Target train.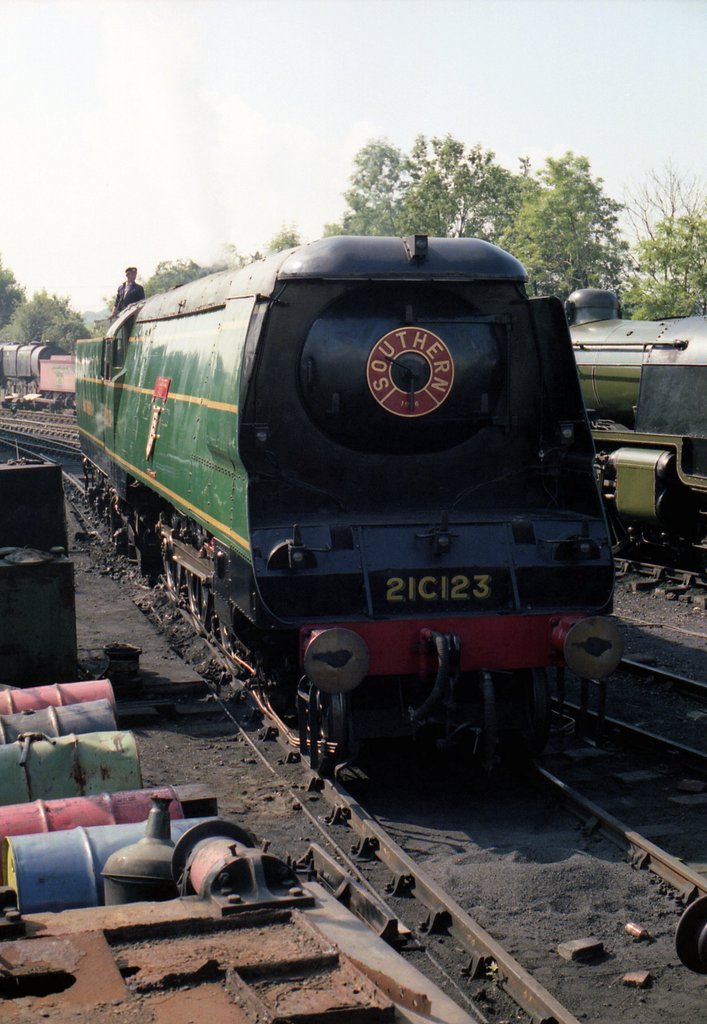
Target region: {"x1": 0, "y1": 328, "x2": 69, "y2": 395}.
